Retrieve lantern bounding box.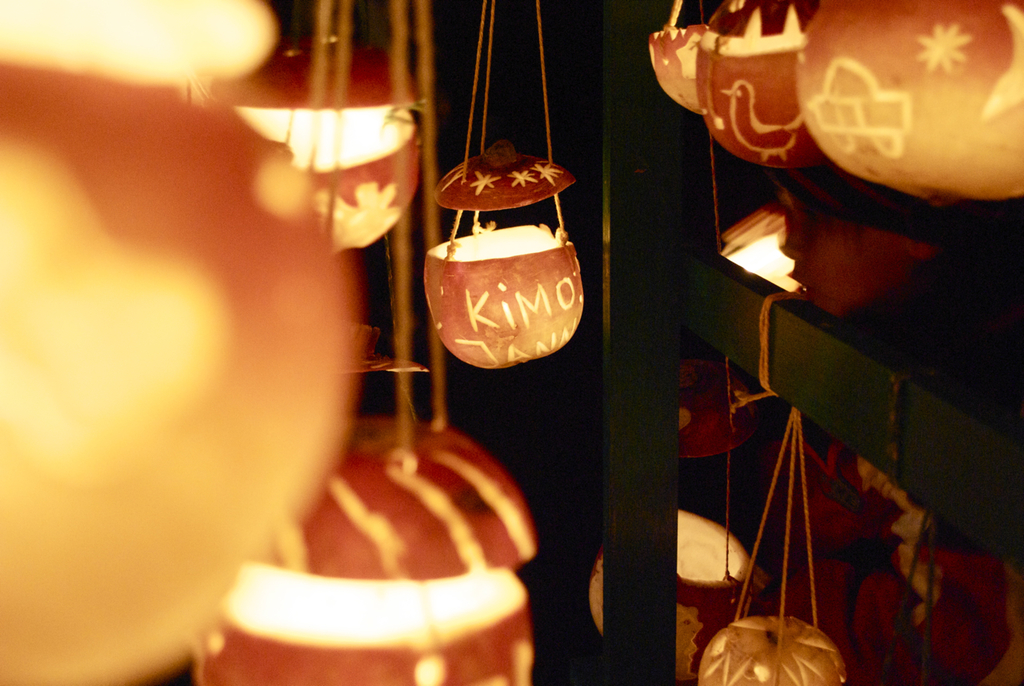
Bounding box: 584 503 754 685.
